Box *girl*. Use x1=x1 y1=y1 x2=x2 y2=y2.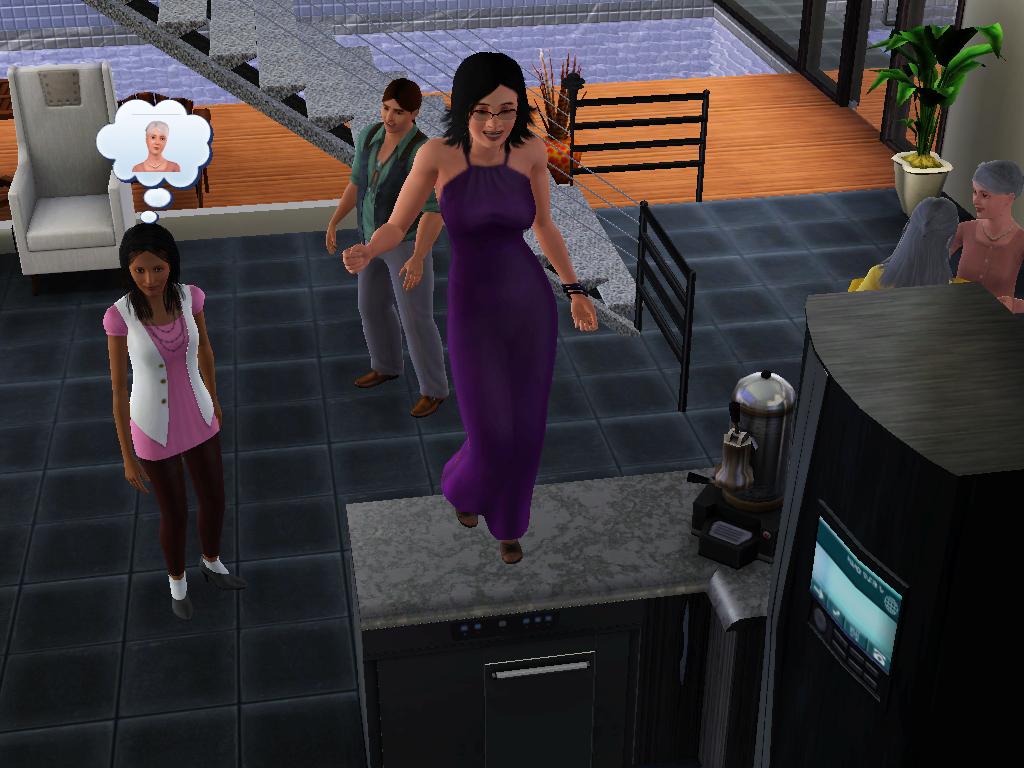
x1=130 y1=121 x2=179 y2=172.
